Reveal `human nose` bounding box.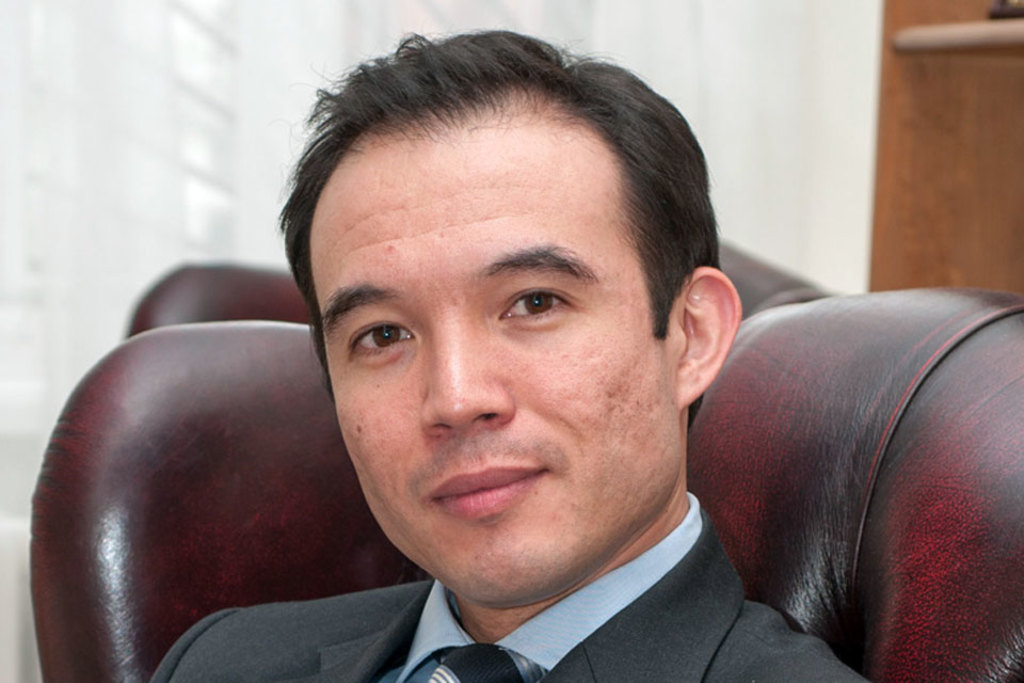
Revealed: {"x1": 419, "y1": 315, "x2": 516, "y2": 434}.
